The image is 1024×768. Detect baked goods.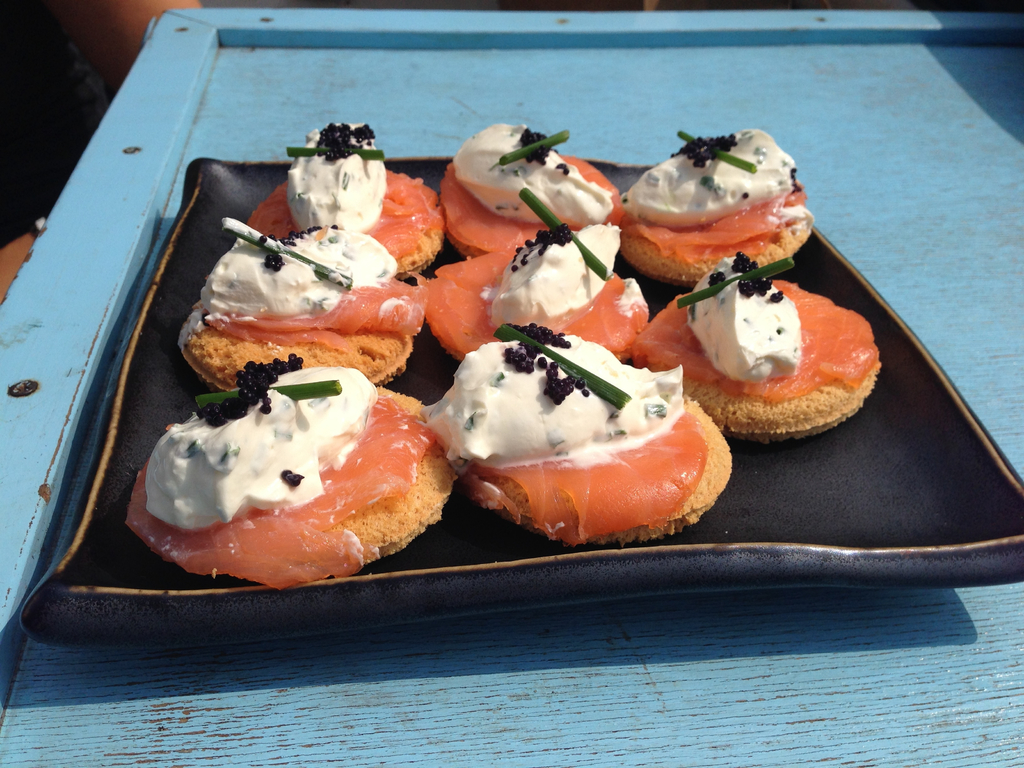
Detection: (x1=418, y1=188, x2=652, y2=362).
